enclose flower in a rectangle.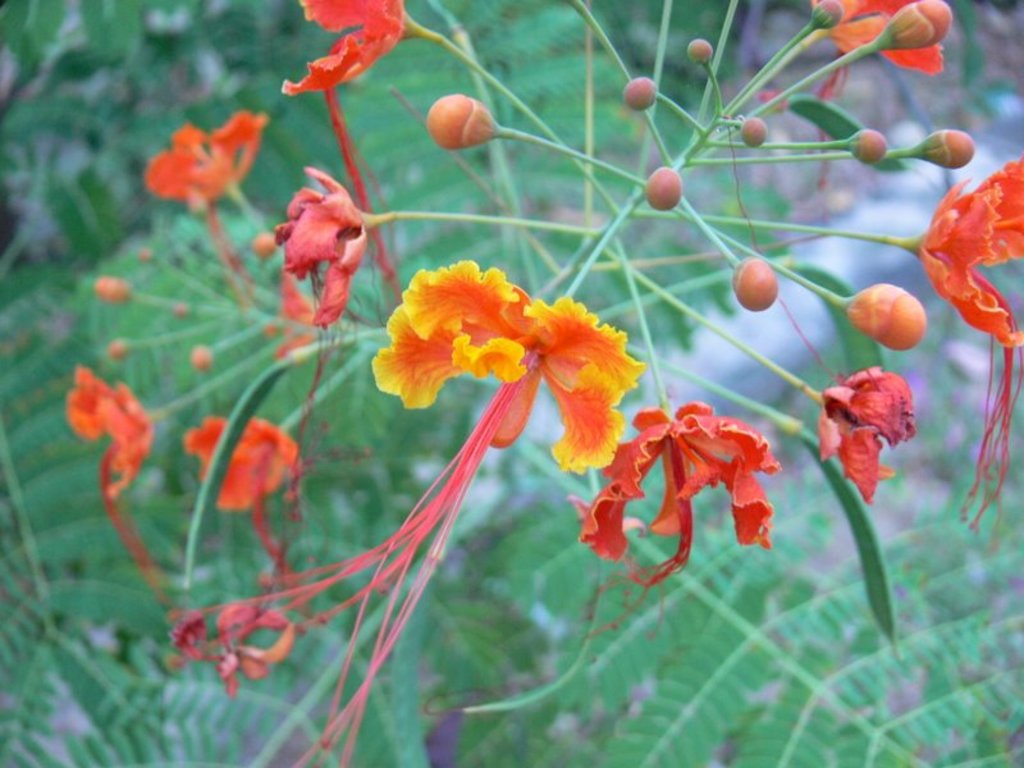
(left=365, top=255, right=649, bottom=498).
